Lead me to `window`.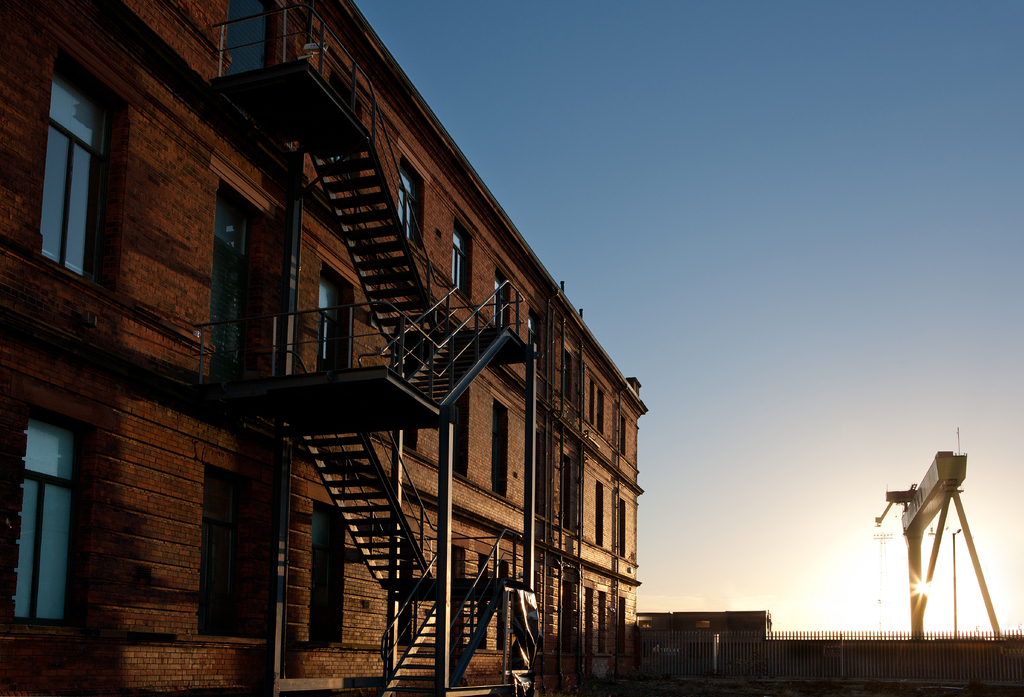
Lead to <region>203, 464, 268, 637</region>.
